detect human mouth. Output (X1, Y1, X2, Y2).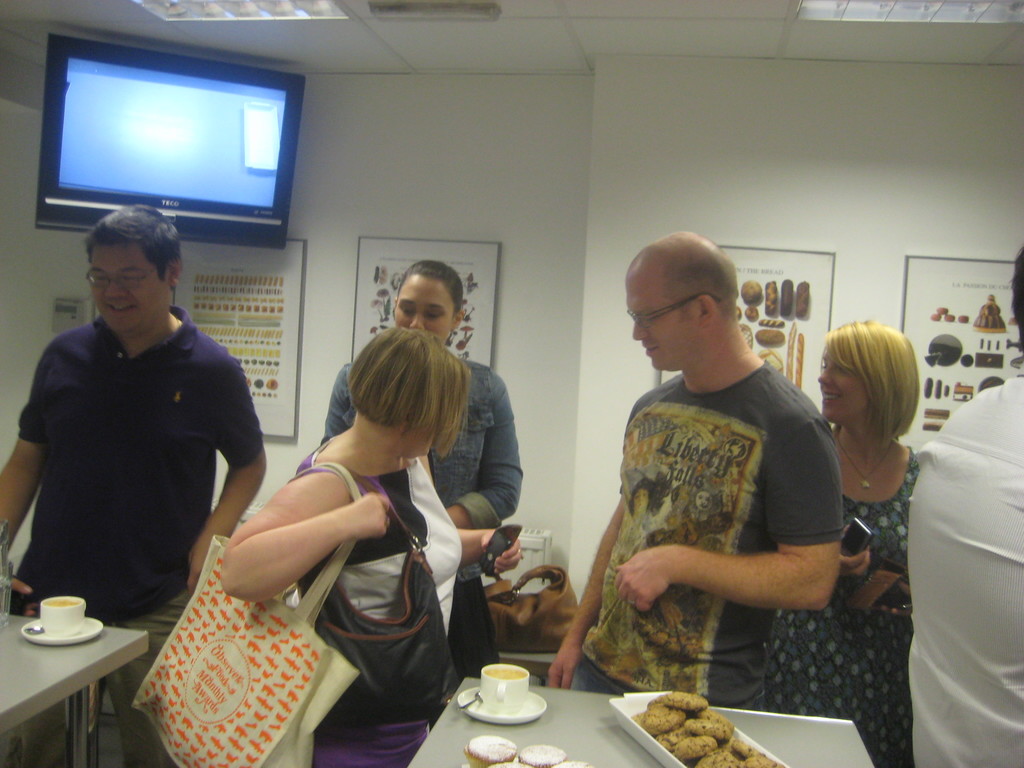
(820, 388, 844, 404).
